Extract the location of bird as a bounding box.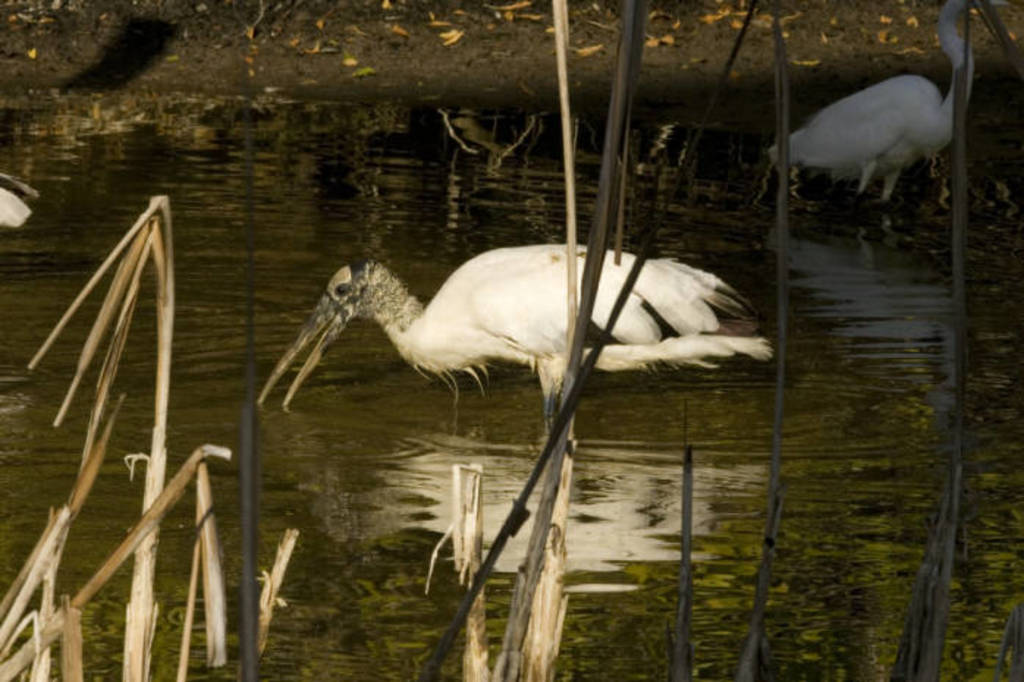
[763, 0, 1020, 211].
